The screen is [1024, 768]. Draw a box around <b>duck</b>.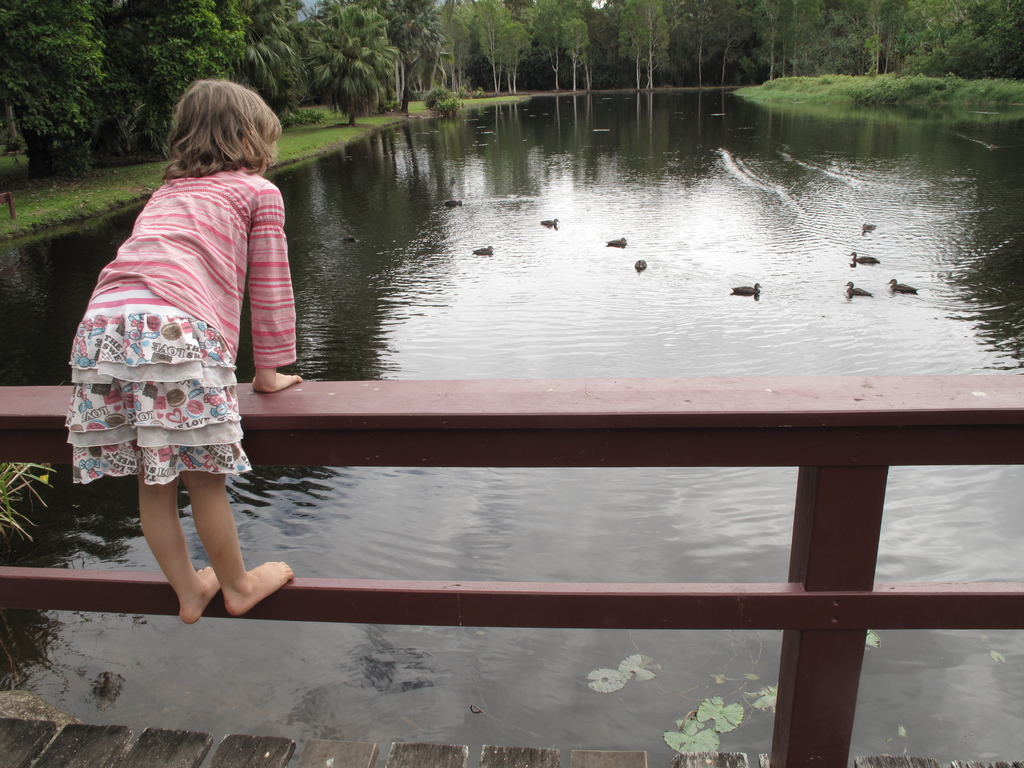
{"left": 446, "top": 199, "right": 459, "bottom": 209}.
